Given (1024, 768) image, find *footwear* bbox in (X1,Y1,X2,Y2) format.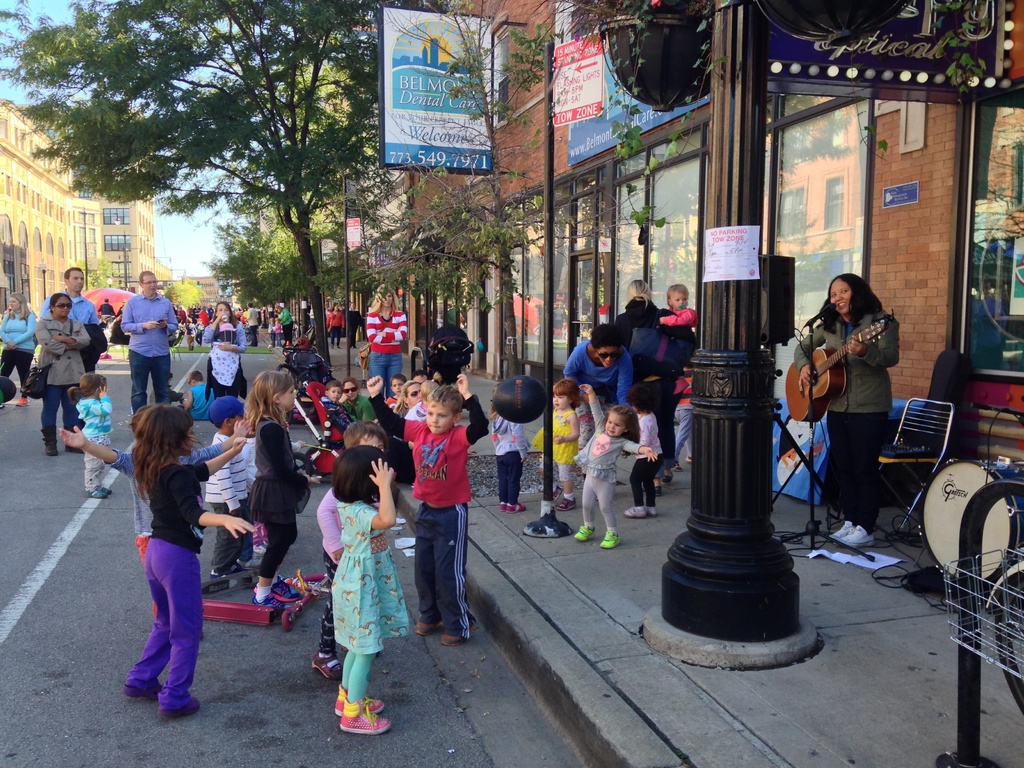
(228,559,242,570).
